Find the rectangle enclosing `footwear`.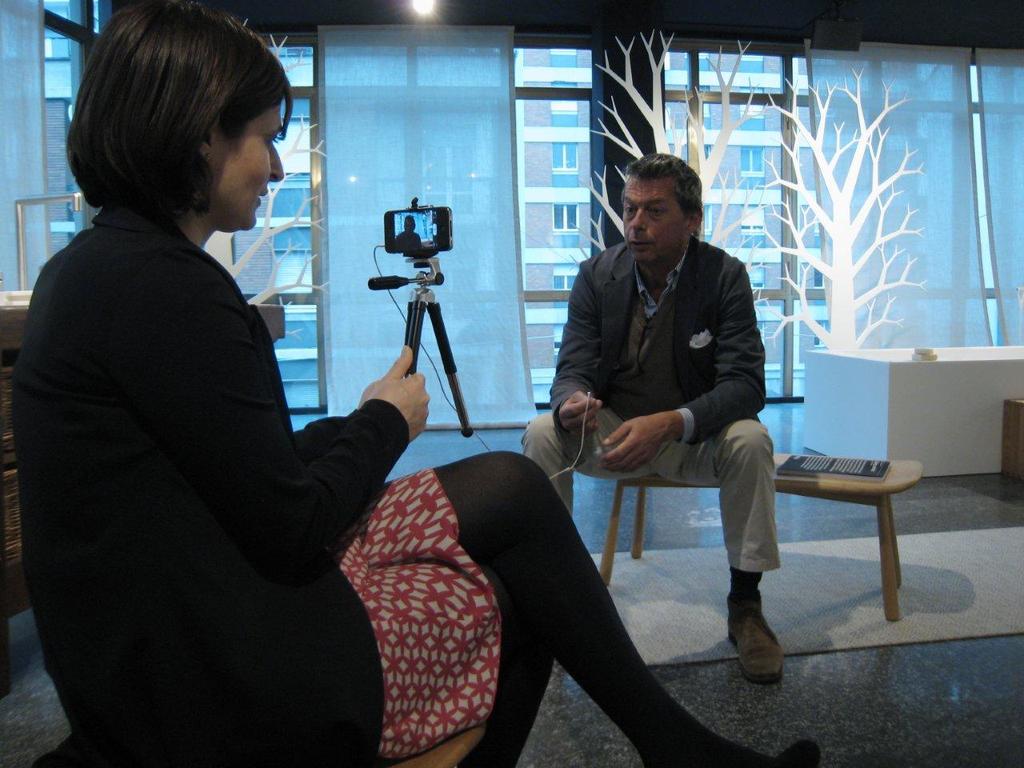
[left=768, top=737, right=824, bottom=767].
